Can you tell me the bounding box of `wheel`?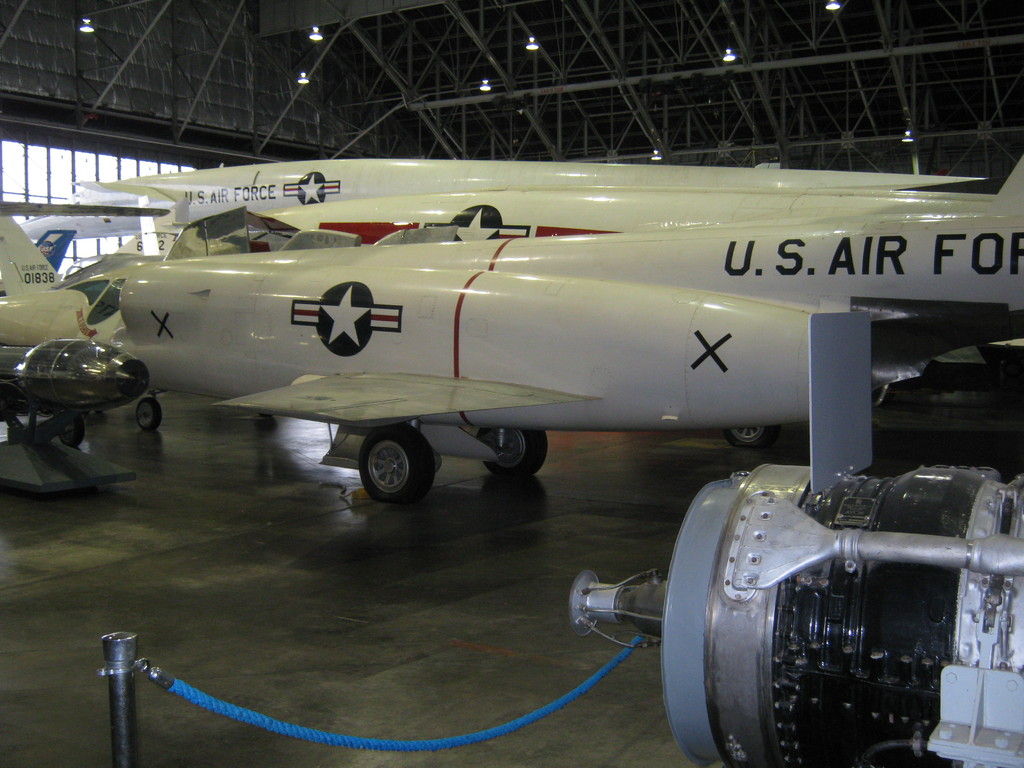
locate(477, 432, 550, 477).
